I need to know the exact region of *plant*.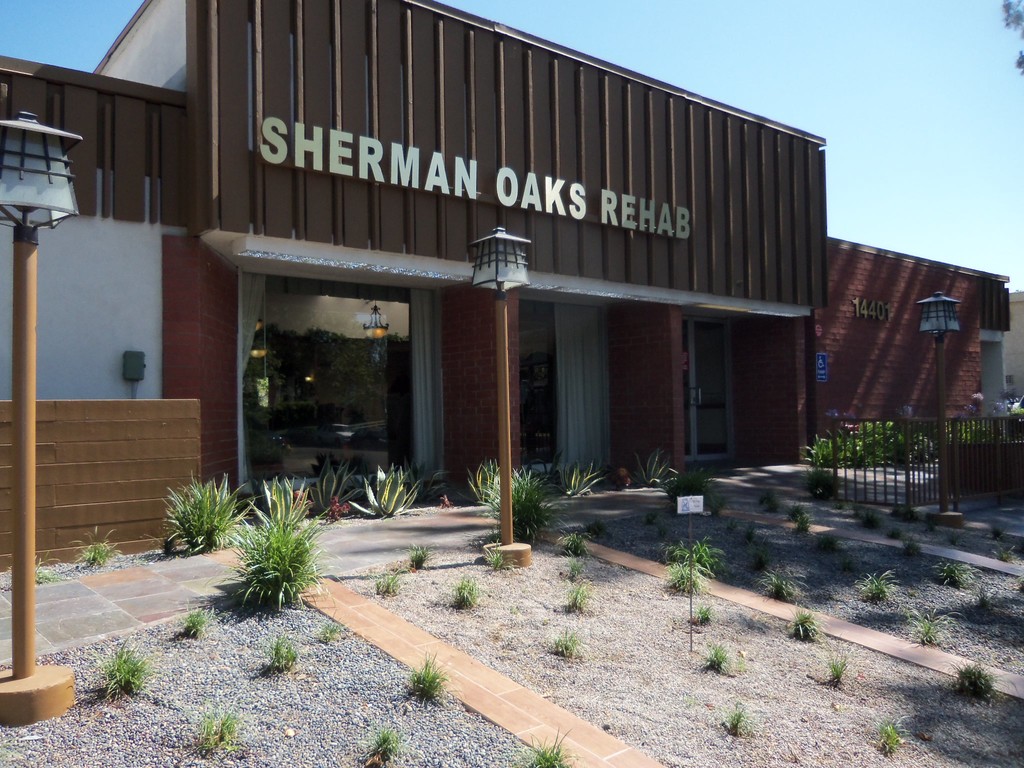
Region: 189:697:248:751.
